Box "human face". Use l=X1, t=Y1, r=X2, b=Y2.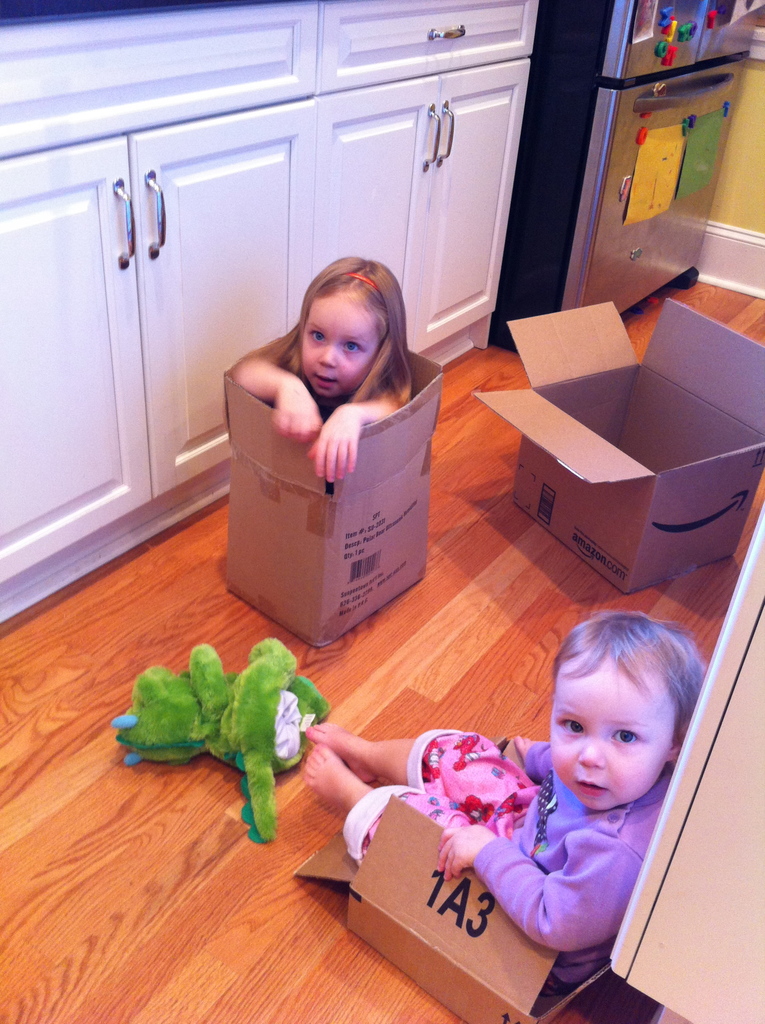
l=546, t=669, r=675, b=811.
